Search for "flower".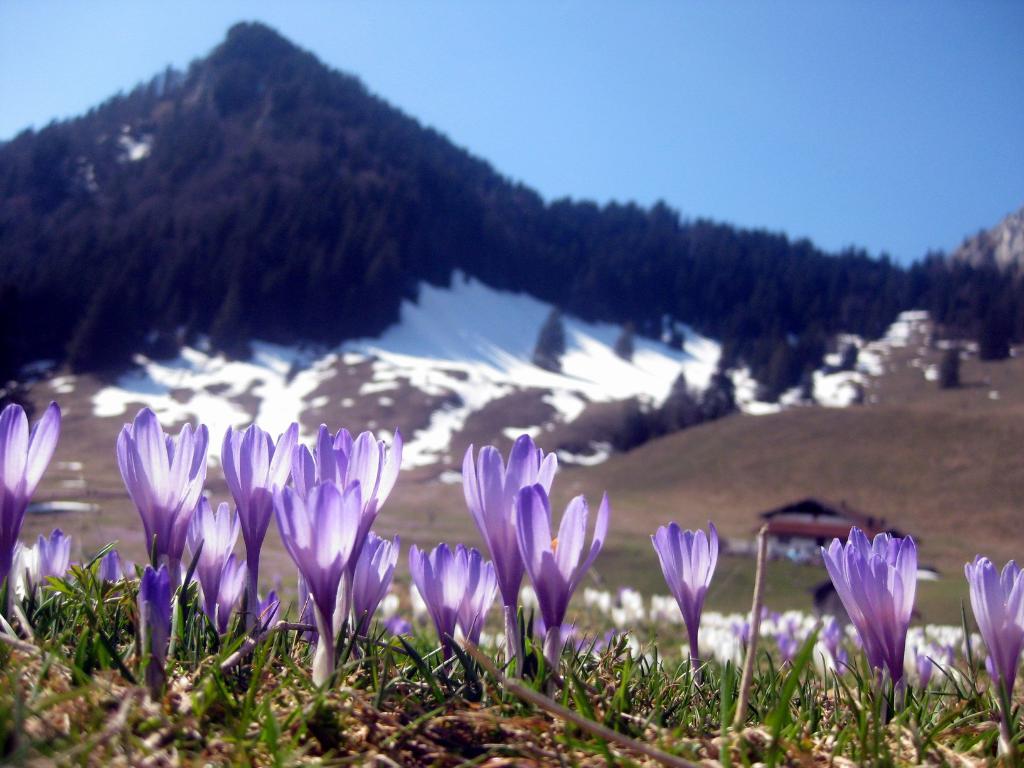
Found at <bbox>10, 539, 42, 610</bbox>.
